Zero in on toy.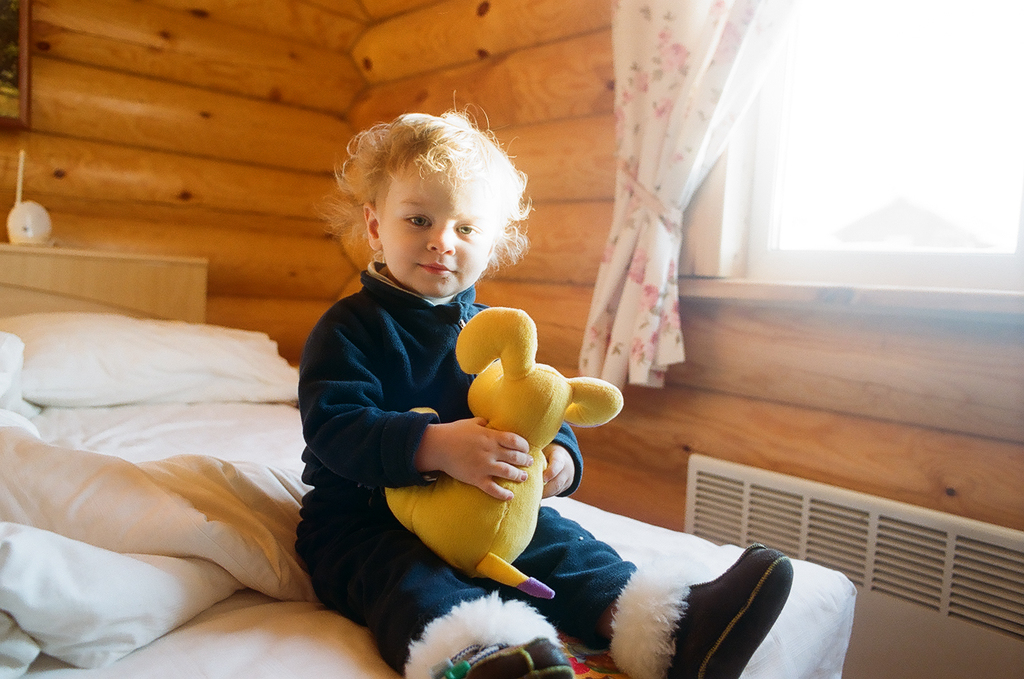
Zeroed in: 264:127:623:677.
